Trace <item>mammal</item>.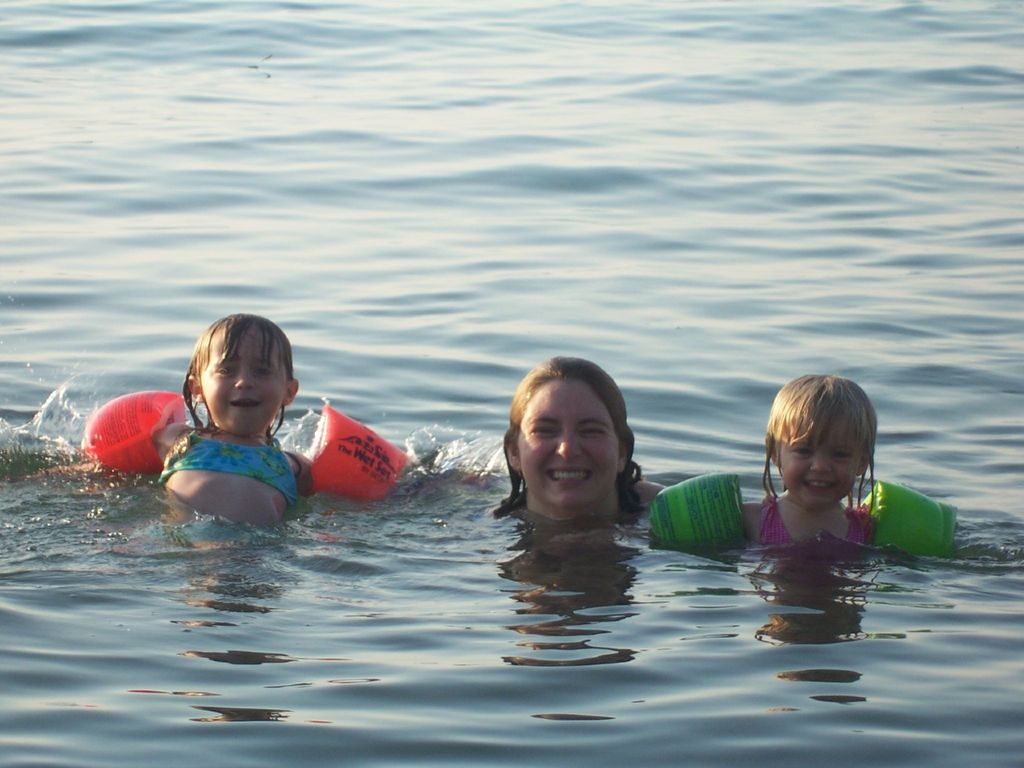
Traced to select_region(745, 371, 904, 554).
